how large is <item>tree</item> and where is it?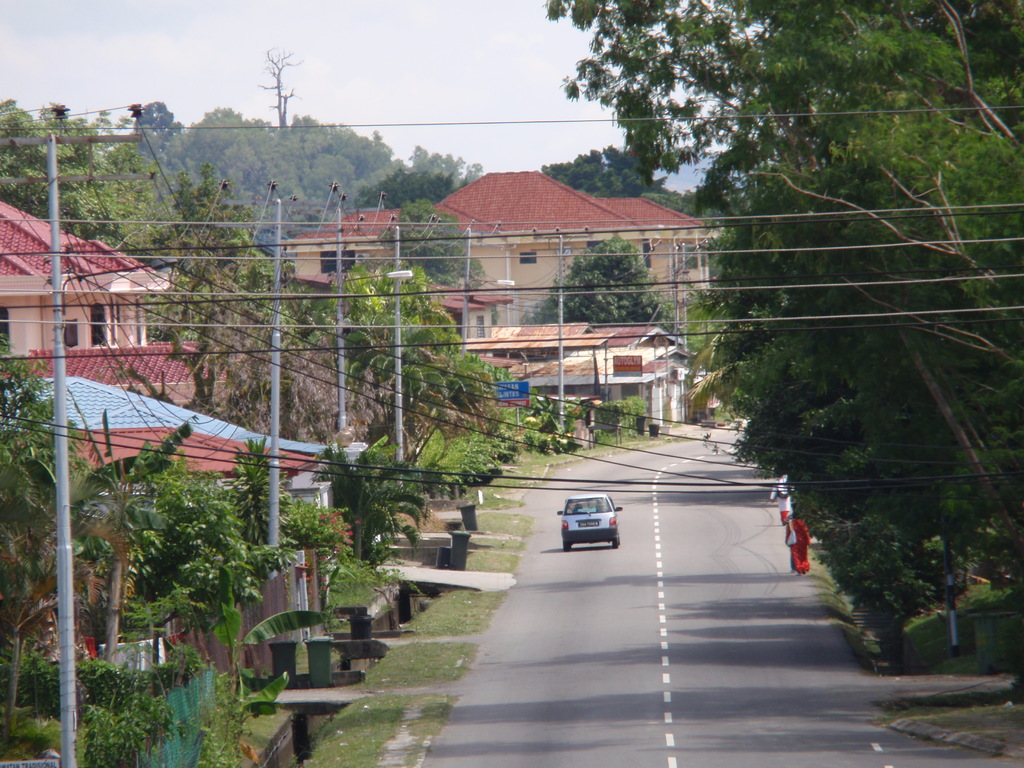
Bounding box: box=[545, 144, 670, 198].
